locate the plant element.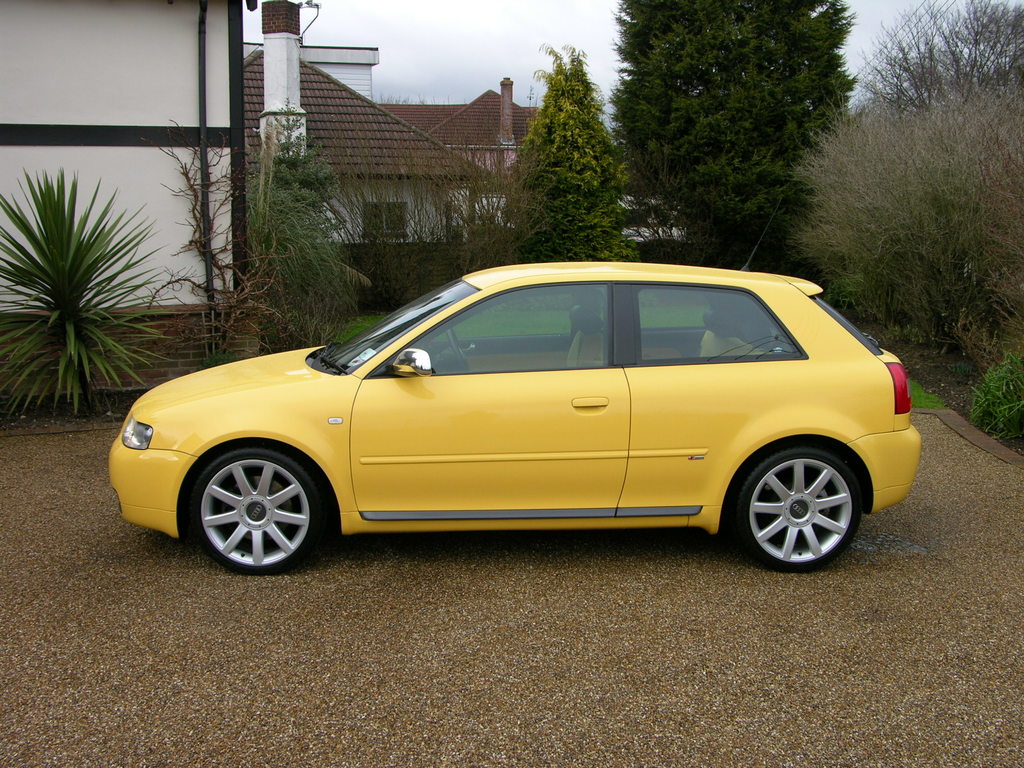
Element bbox: [912,373,950,413].
